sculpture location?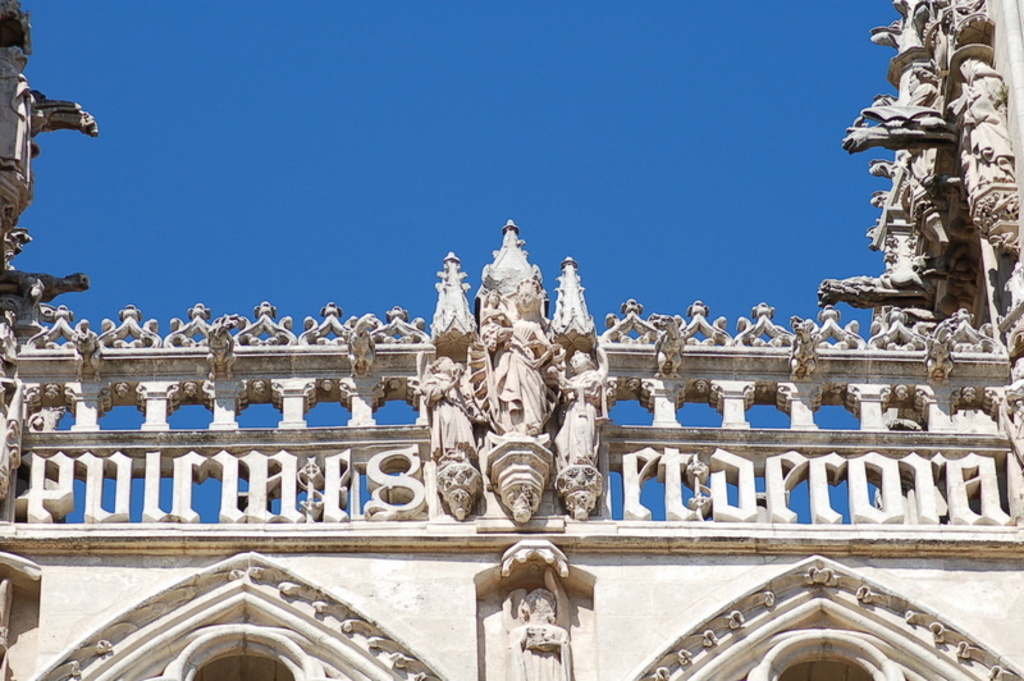
crop(893, 65, 948, 136)
